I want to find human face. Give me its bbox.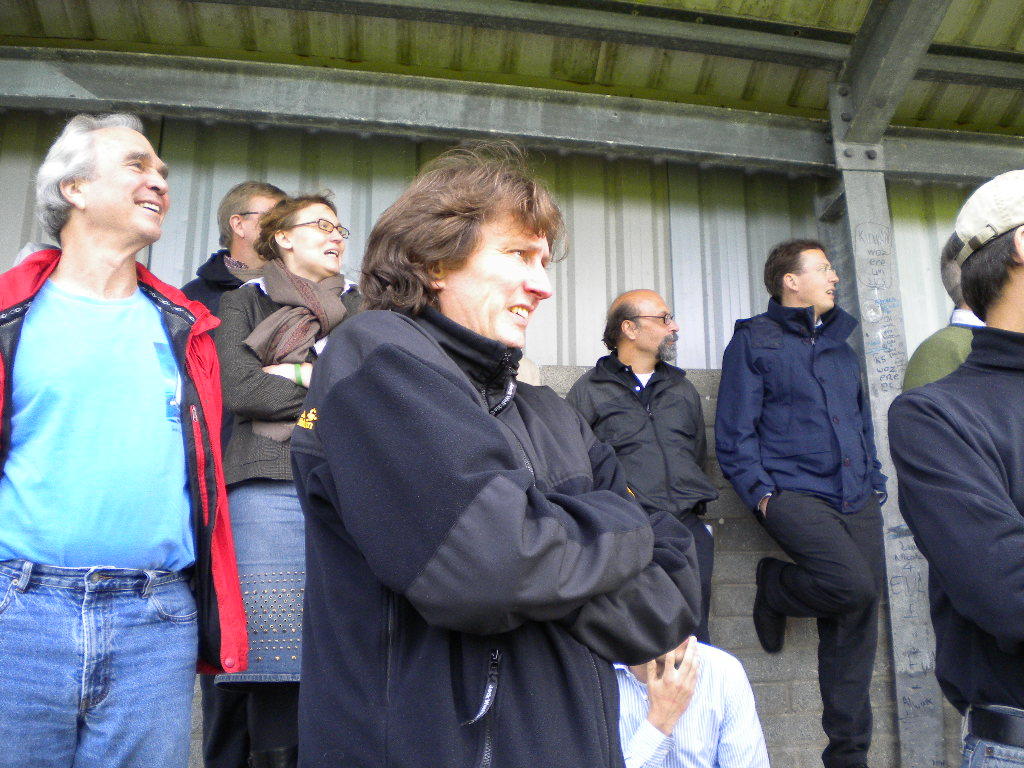
[left=805, top=246, right=837, bottom=312].
